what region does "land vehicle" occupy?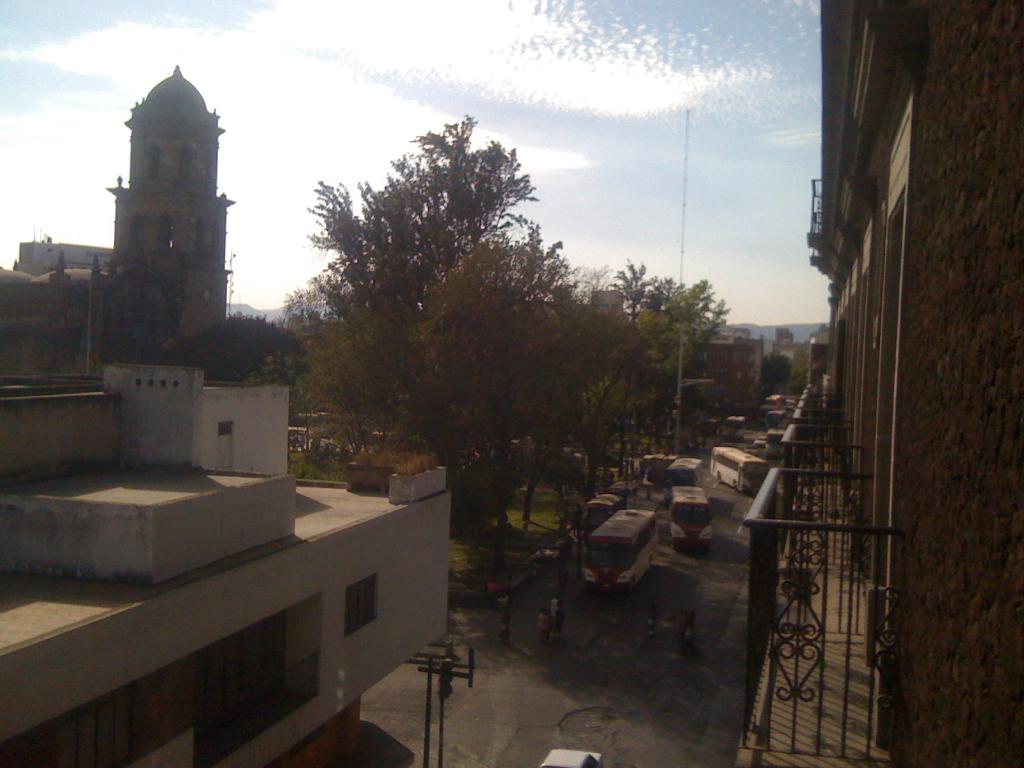
<box>765,423,788,459</box>.
